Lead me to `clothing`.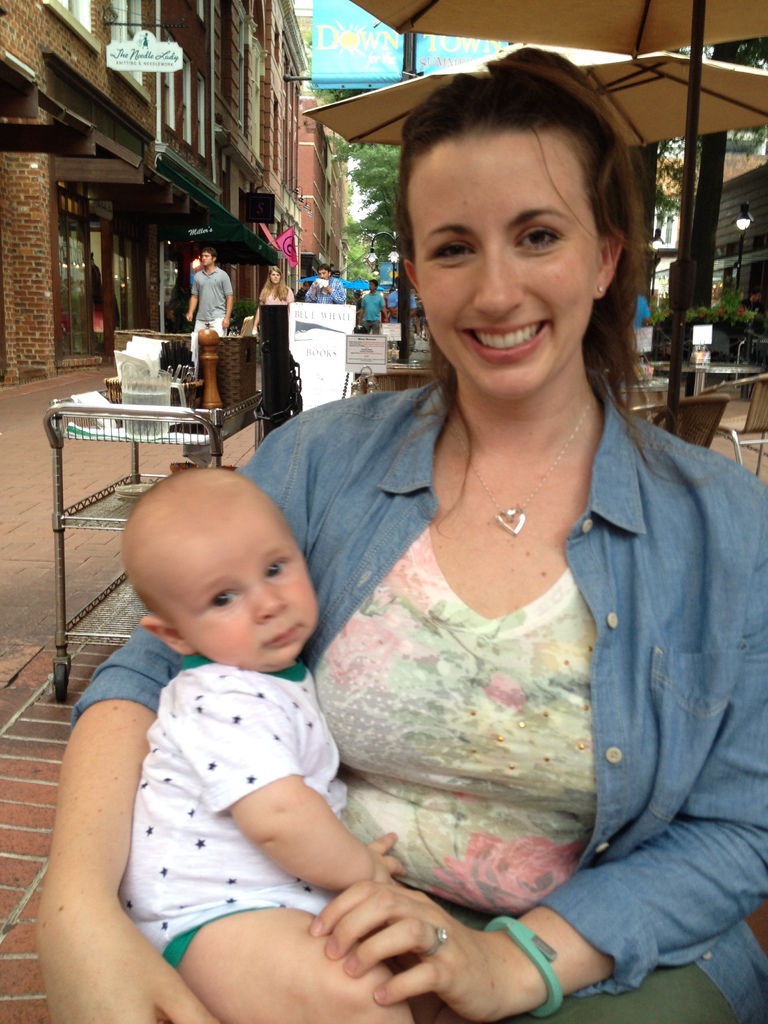
Lead to (x1=634, y1=285, x2=653, y2=356).
